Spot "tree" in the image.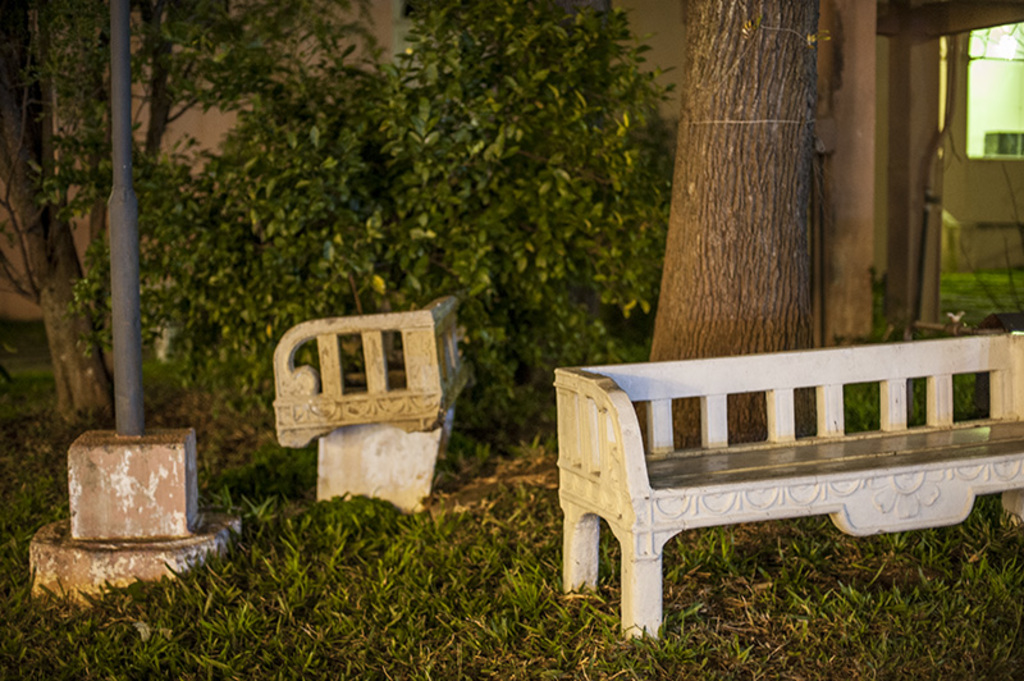
"tree" found at <box>0,0,385,420</box>.
